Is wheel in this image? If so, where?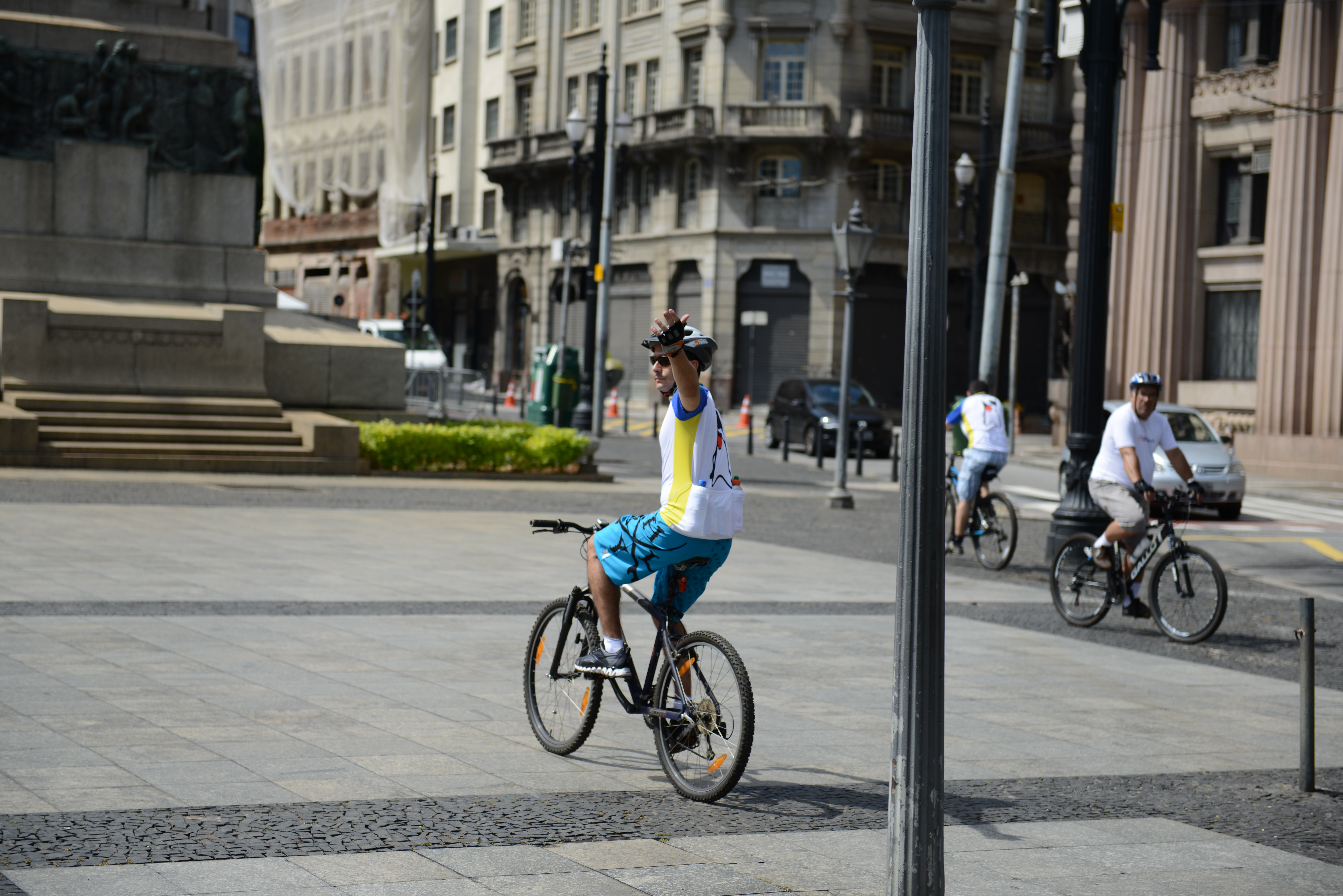
Yes, at region(178, 89, 186, 104).
